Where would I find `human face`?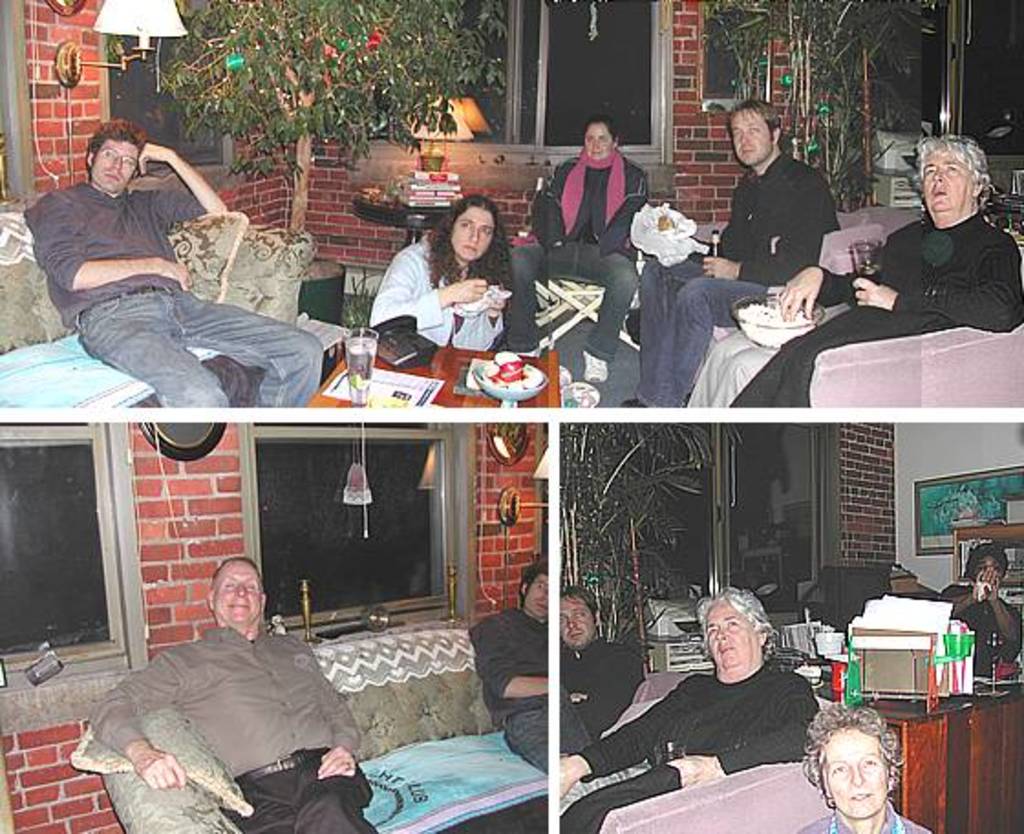
At select_region(558, 587, 594, 649).
